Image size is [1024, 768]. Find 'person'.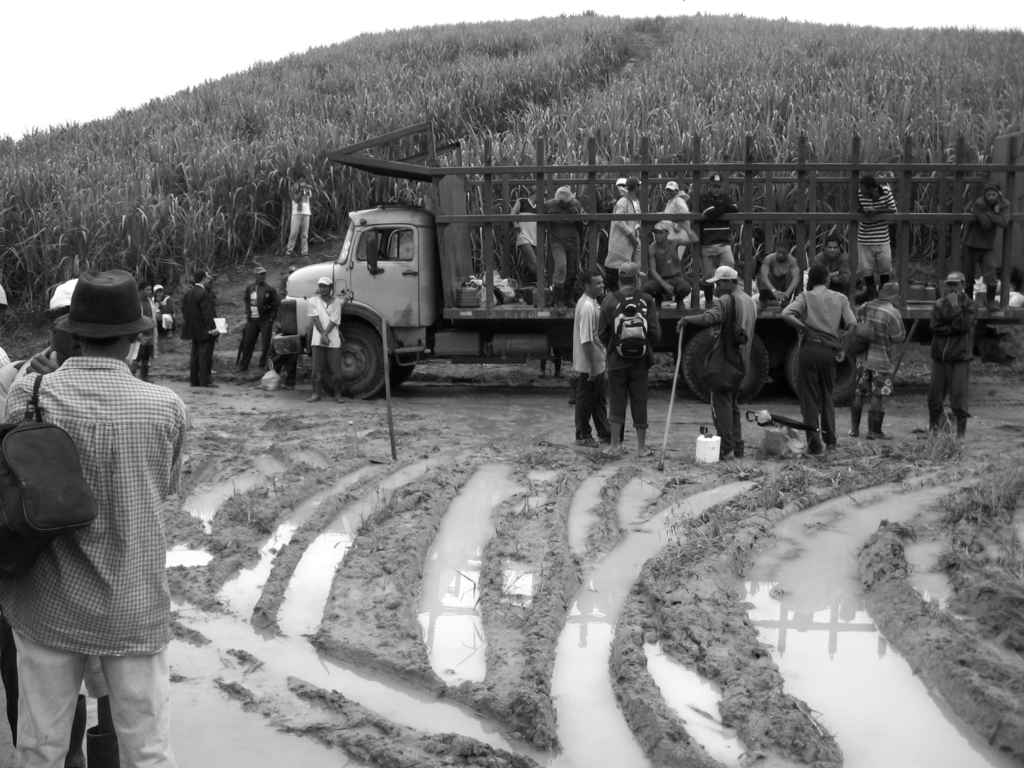
bbox(810, 237, 862, 294).
